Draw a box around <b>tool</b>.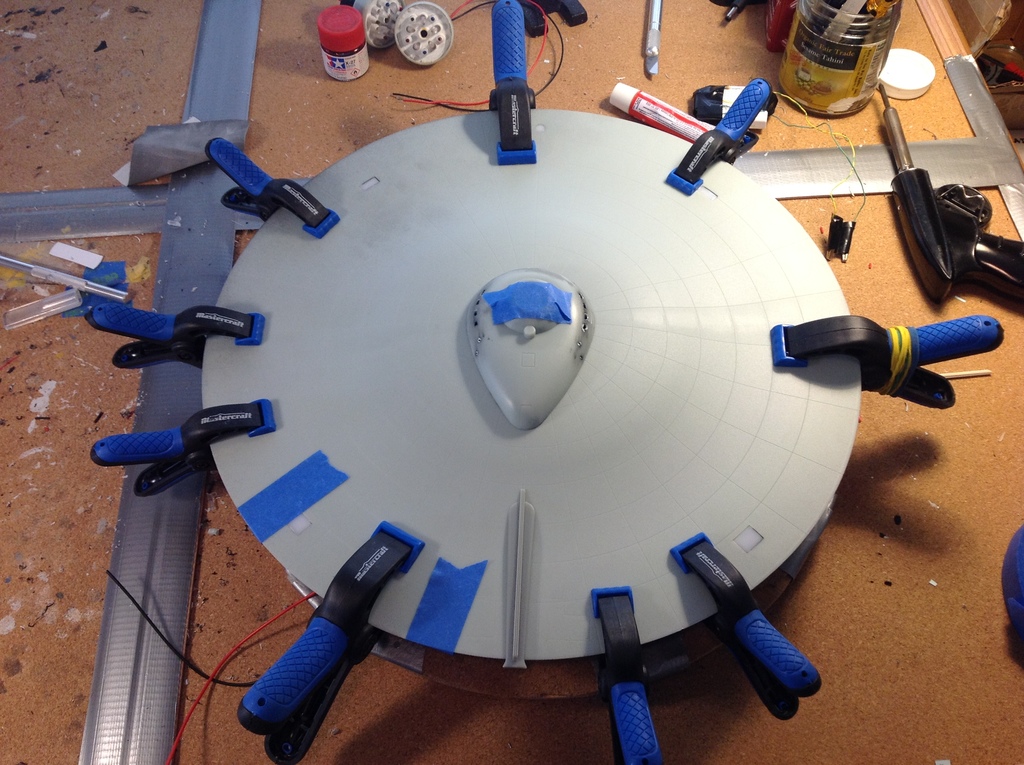
[x1=666, y1=533, x2=822, y2=721].
